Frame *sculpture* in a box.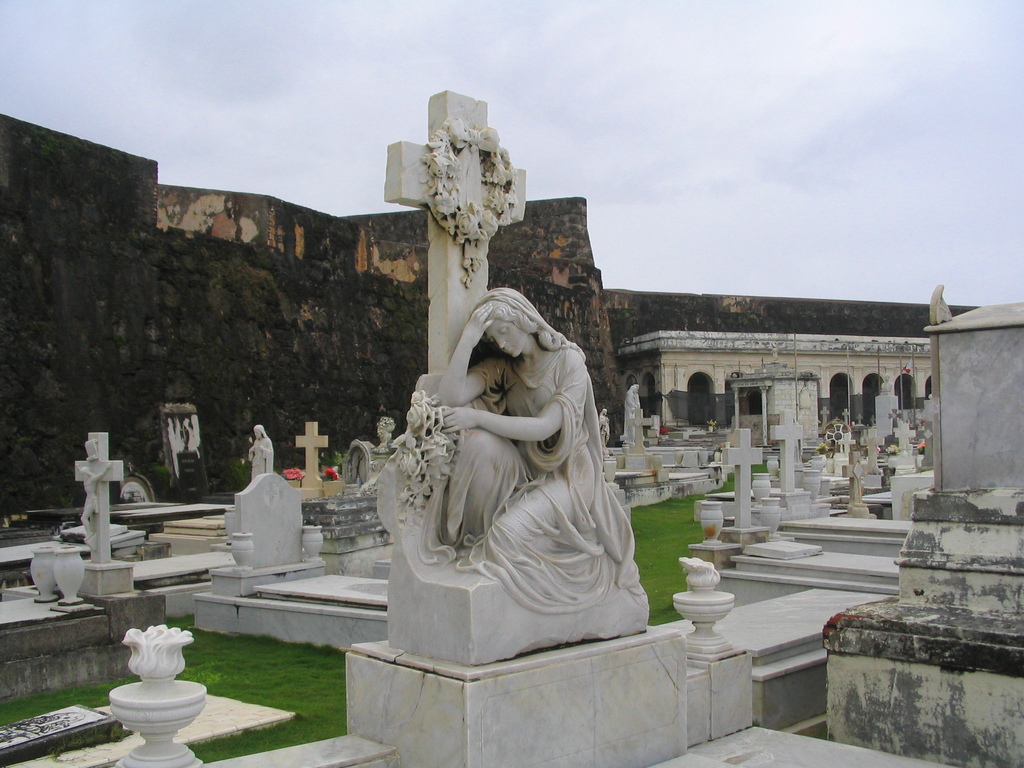
rect(355, 280, 656, 673).
